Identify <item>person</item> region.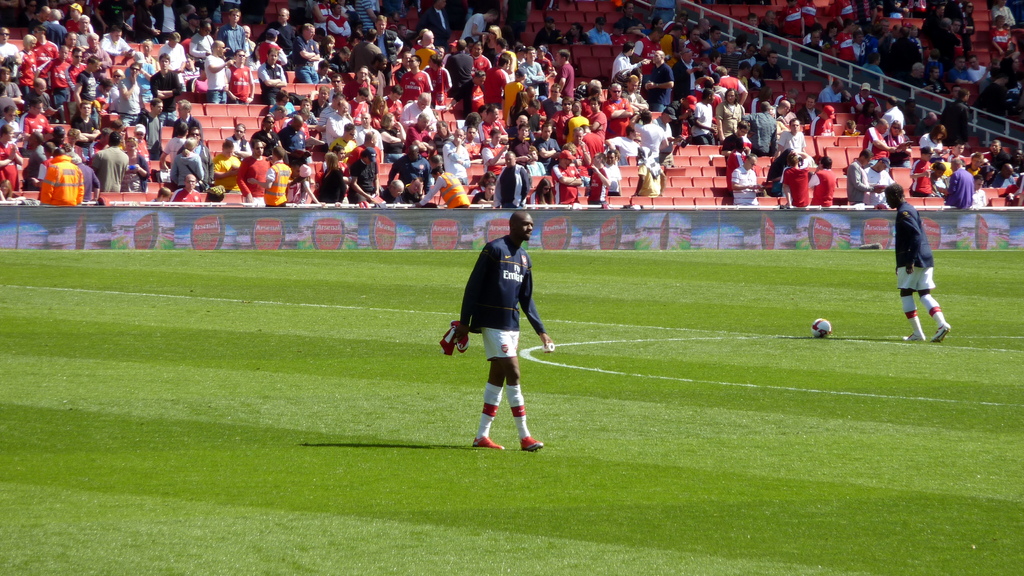
Region: pyautogui.locateOnScreen(628, 108, 669, 163).
